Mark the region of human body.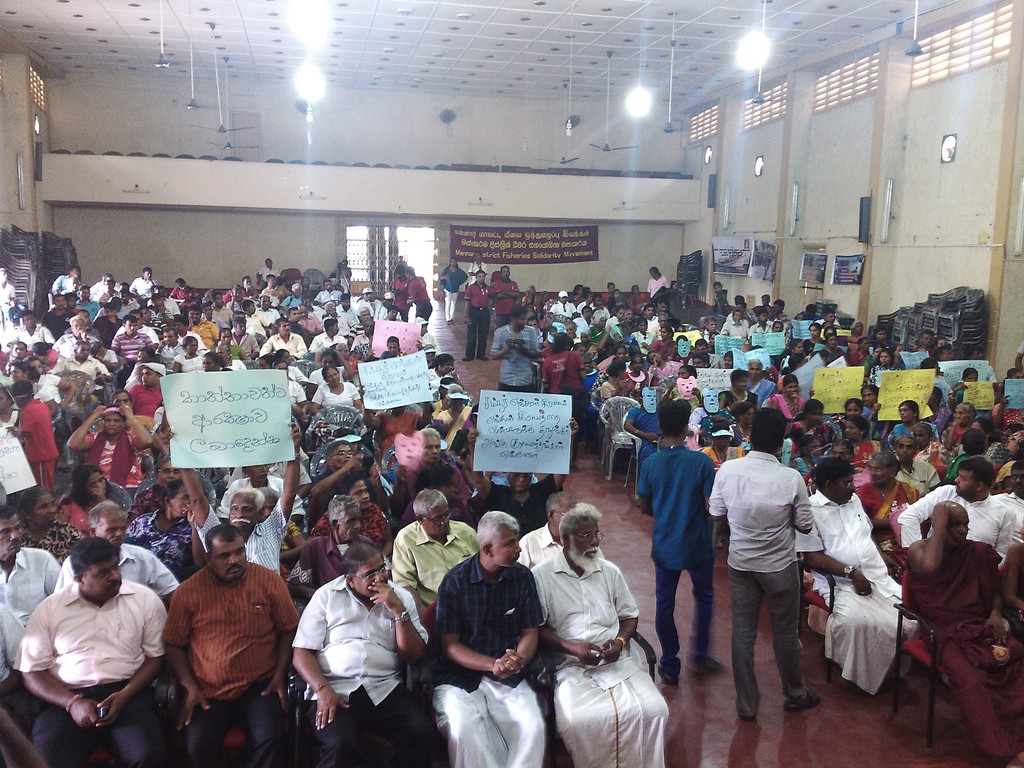
Region: pyautogui.locateOnScreen(308, 477, 401, 580).
